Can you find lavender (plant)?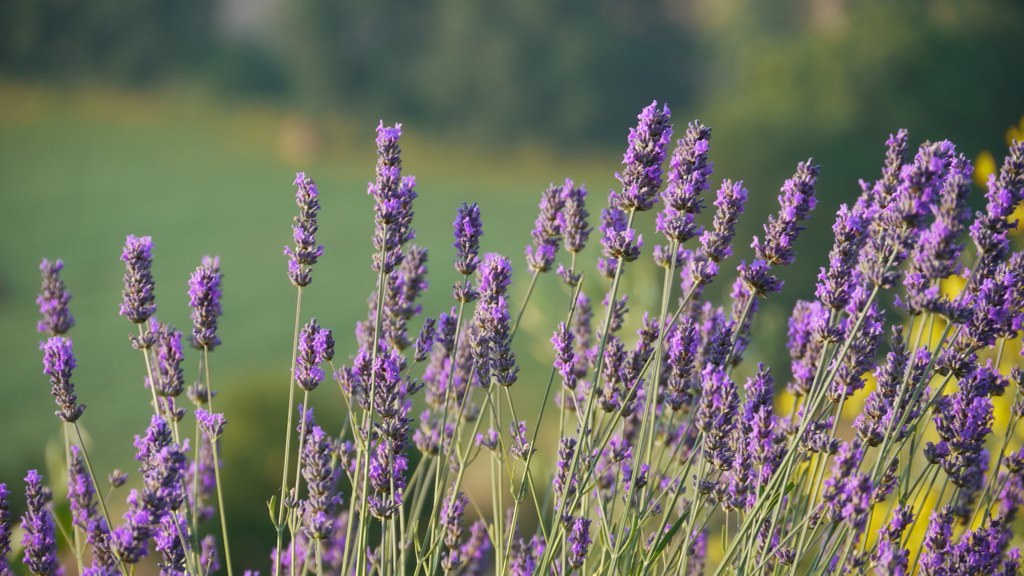
Yes, bounding box: x1=746, y1=154, x2=821, y2=297.
